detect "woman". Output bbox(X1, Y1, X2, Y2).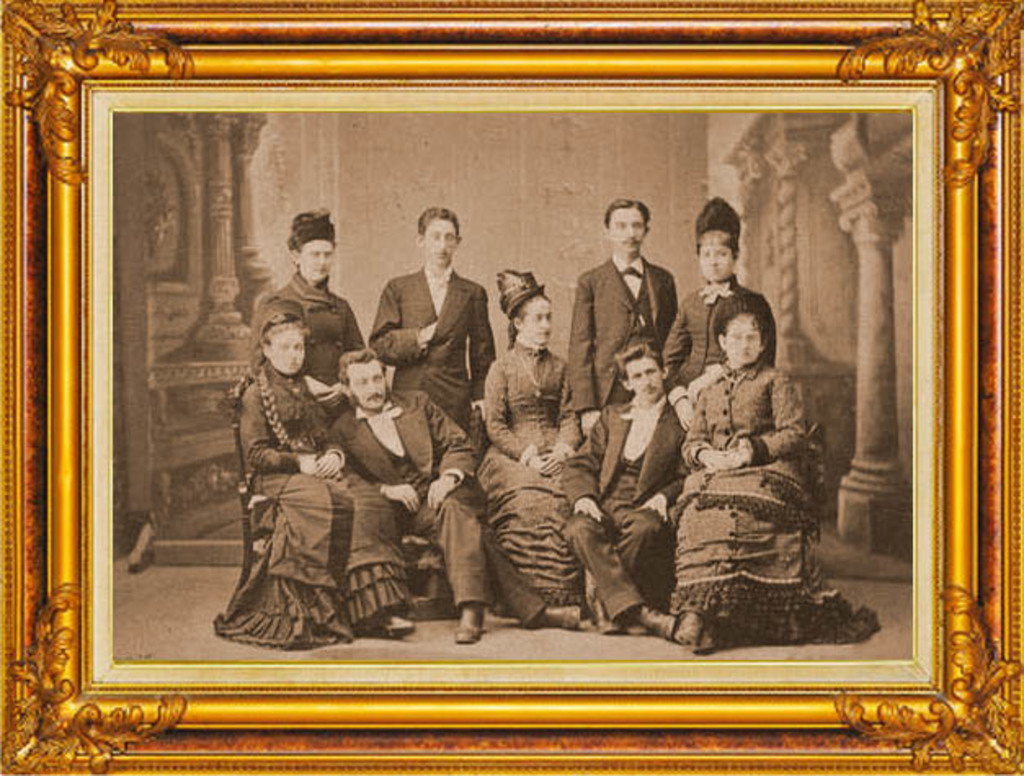
bbox(475, 292, 586, 622).
